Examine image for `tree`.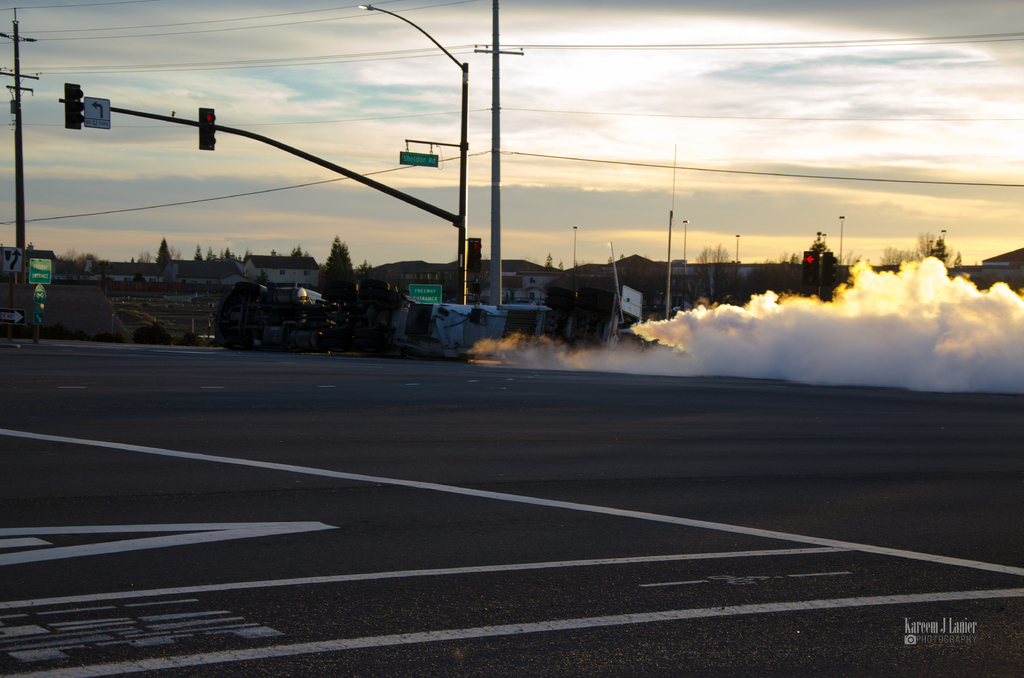
Examination result: <bbox>135, 250, 155, 264</bbox>.
